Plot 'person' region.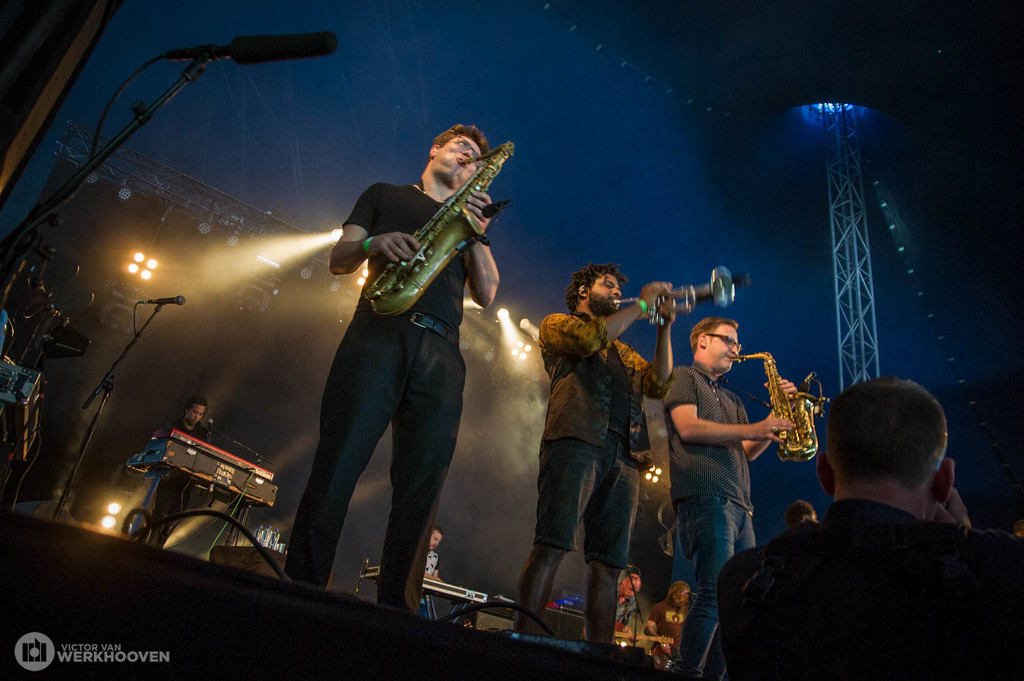
Plotted at 295, 118, 497, 650.
